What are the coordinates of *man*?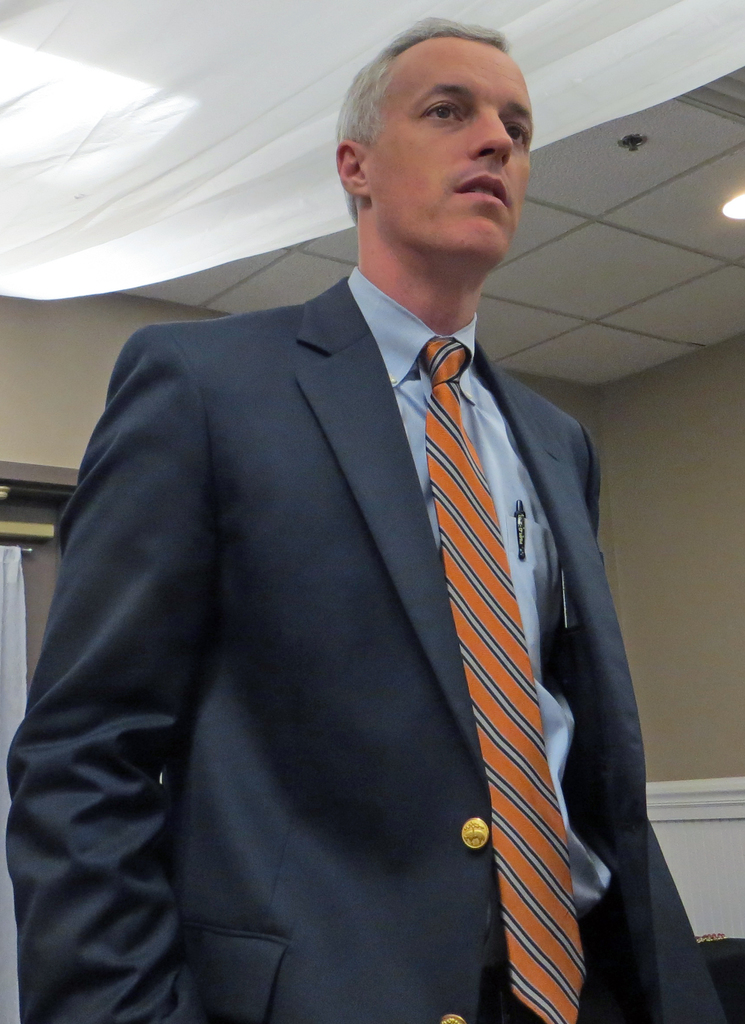
l=47, t=28, r=689, b=1012.
